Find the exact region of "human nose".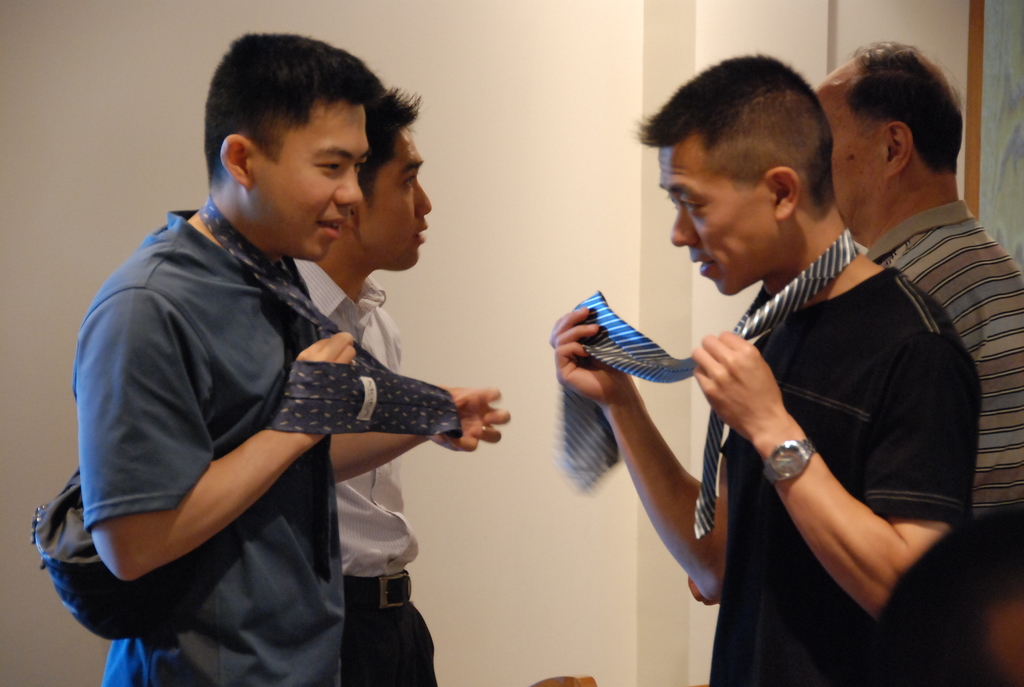
Exact region: pyautogui.locateOnScreen(331, 166, 363, 208).
